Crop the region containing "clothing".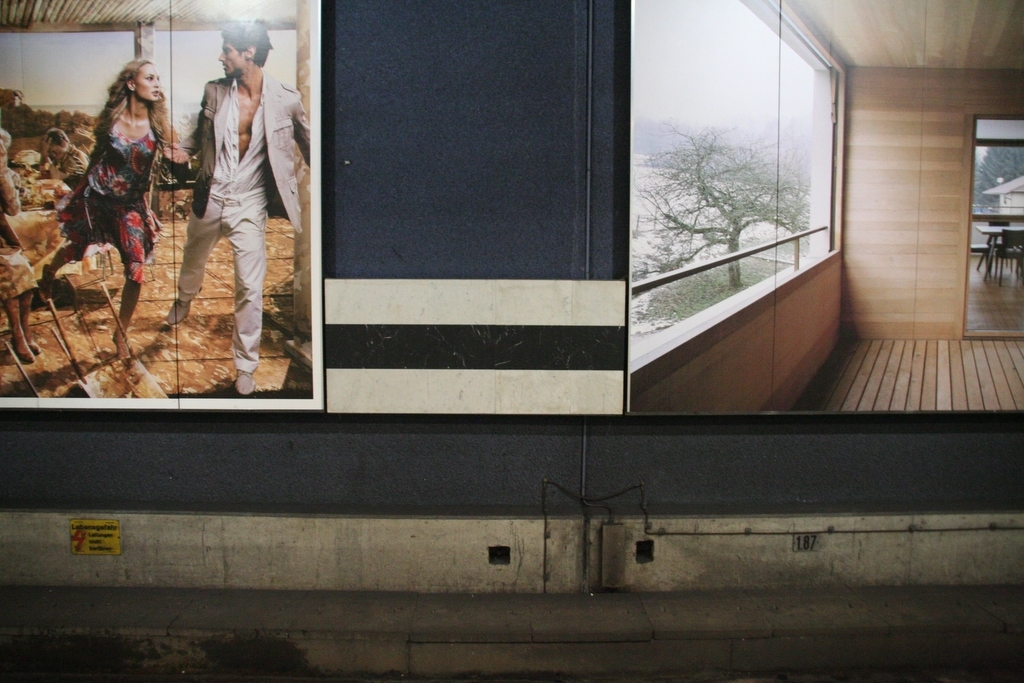
Crop region: select_region(169, 47, 274, 326).
